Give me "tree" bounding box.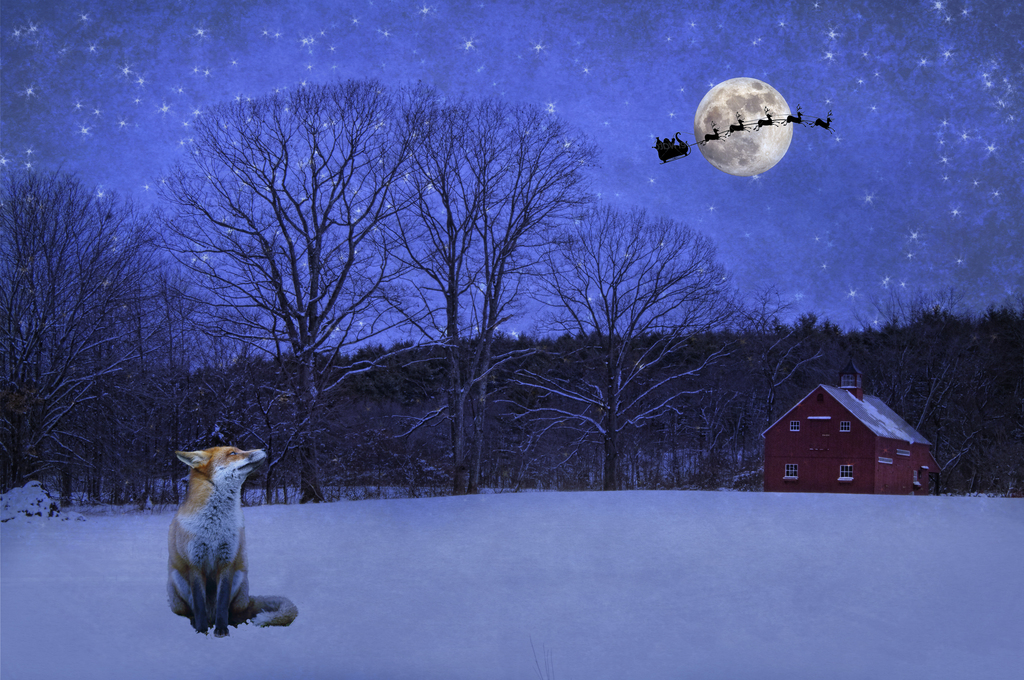
select_region(496, 199, 745, 487).
